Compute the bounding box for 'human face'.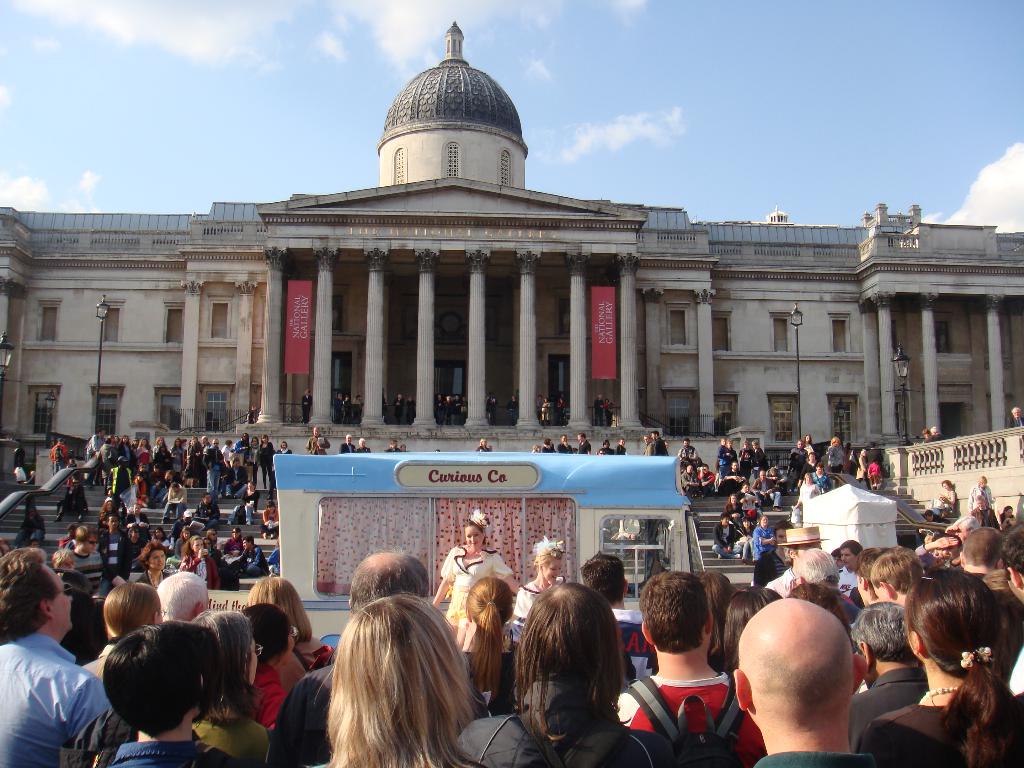
l=271, t=503, r=273, b=508.
